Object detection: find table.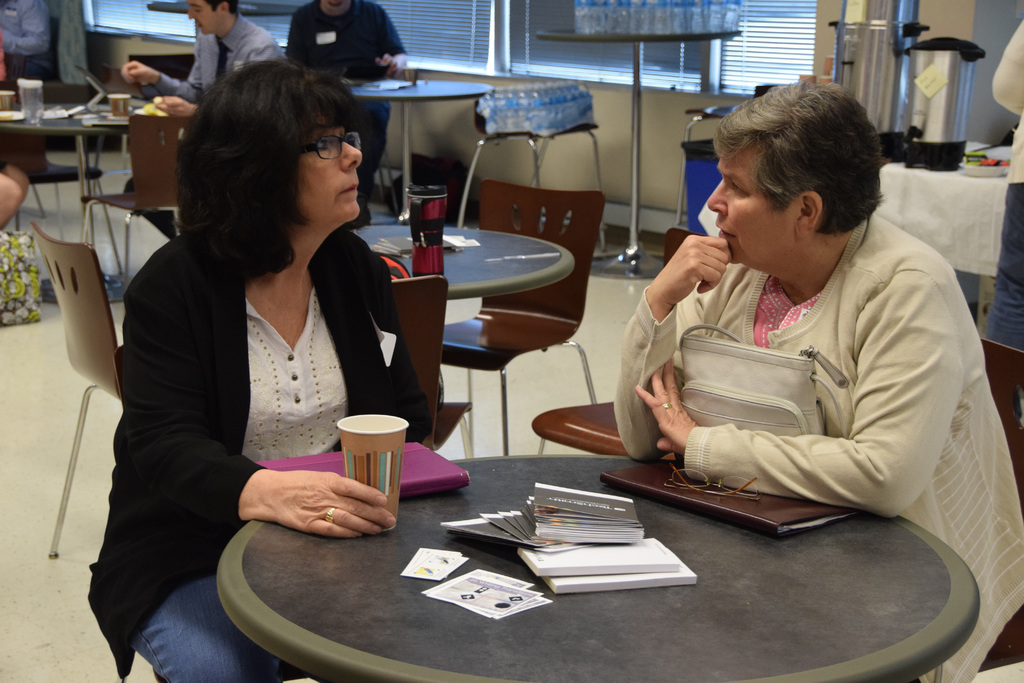
320/215/572/286.
